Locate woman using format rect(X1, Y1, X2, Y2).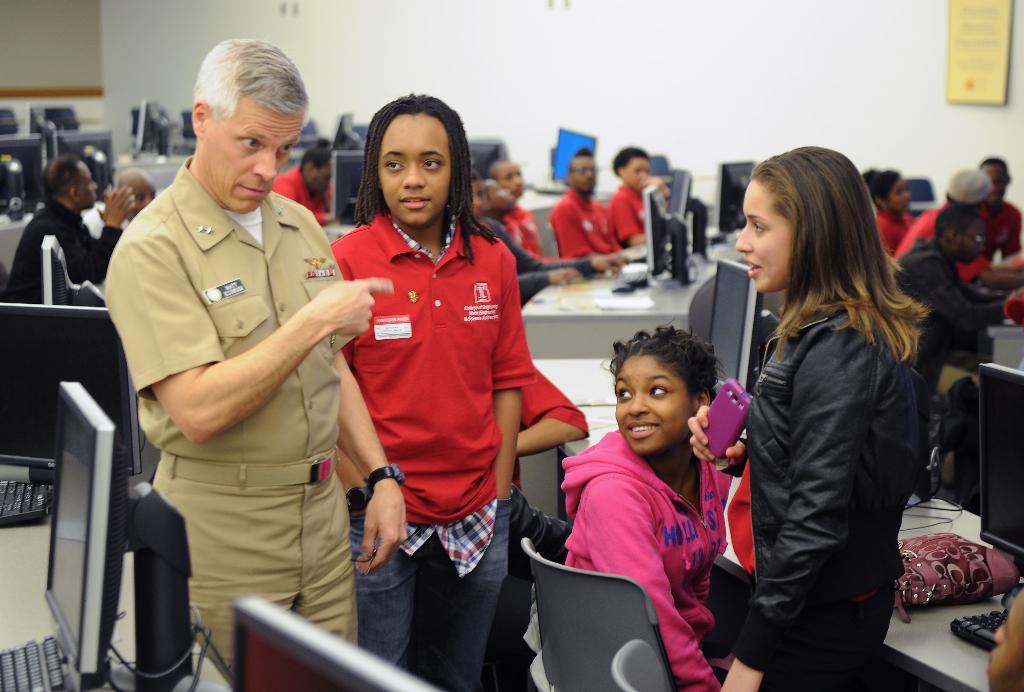
rect(270, 140, 344, 230).
